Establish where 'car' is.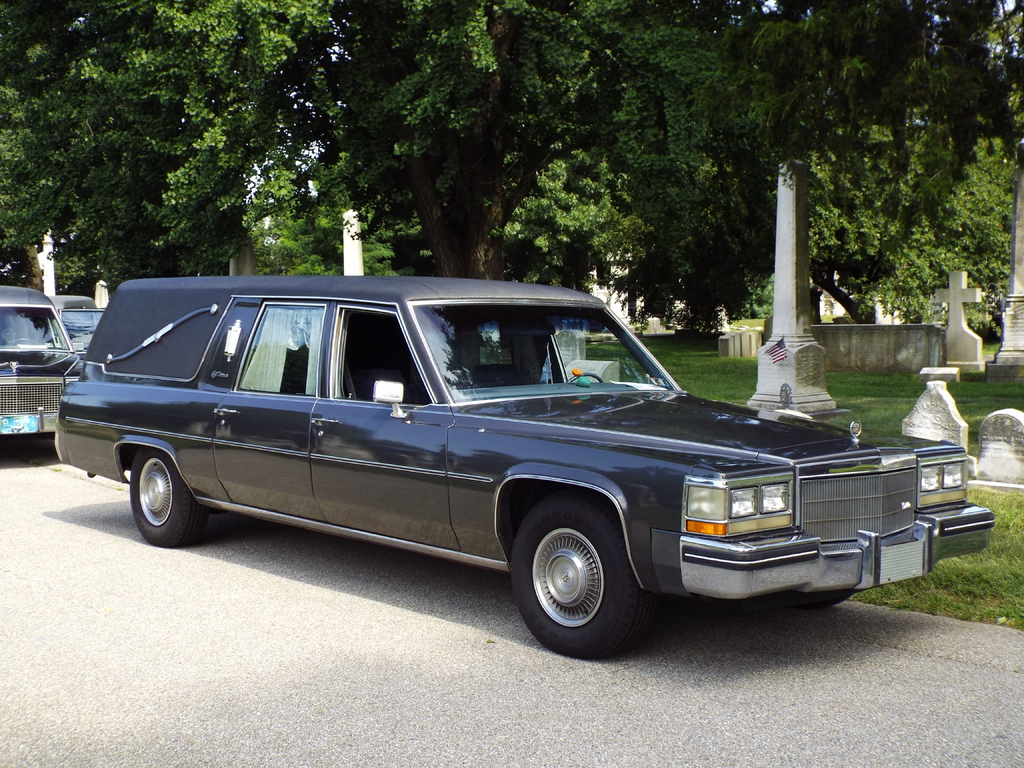
Established at rect(54, 303, 107, 362).
